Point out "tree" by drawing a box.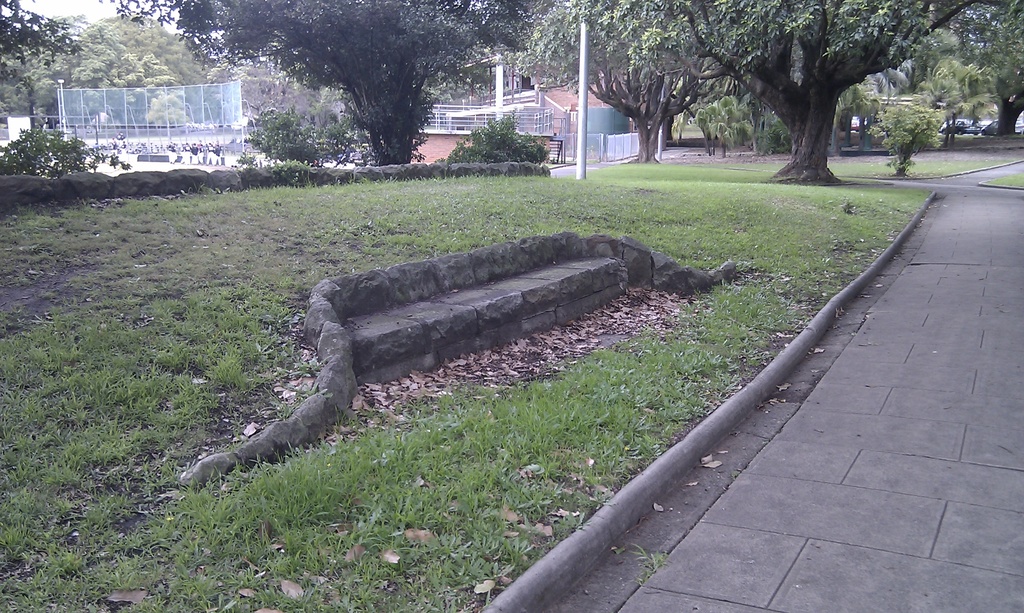
89 0 570 172.
